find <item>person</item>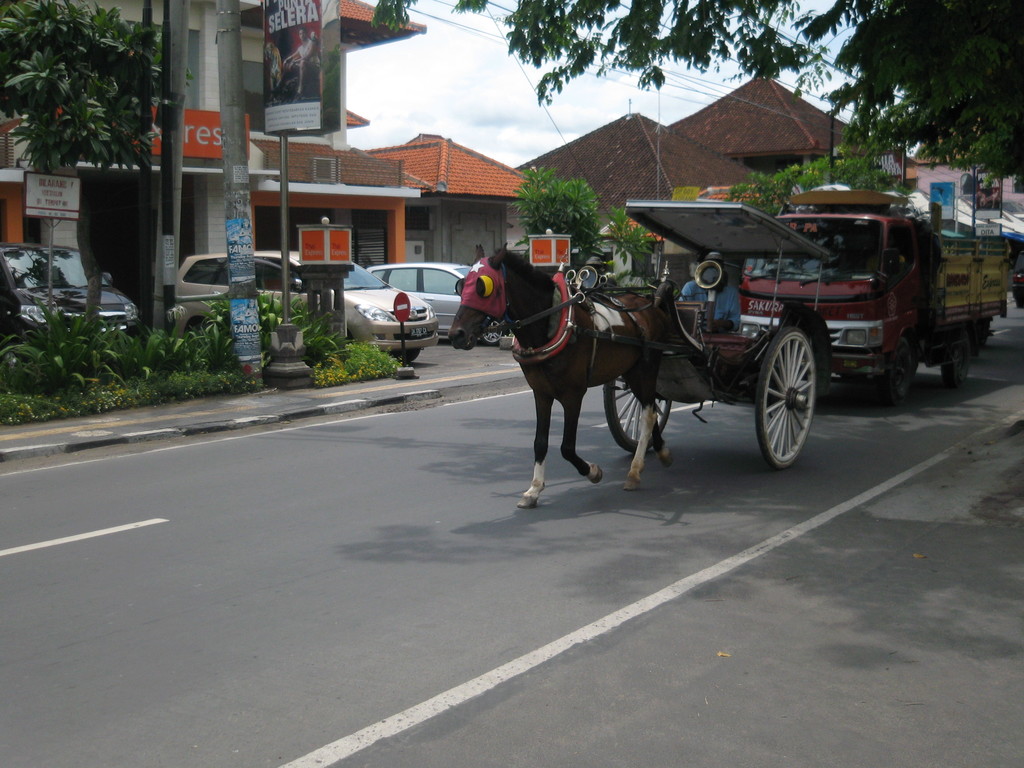
[682,240,748,337]
